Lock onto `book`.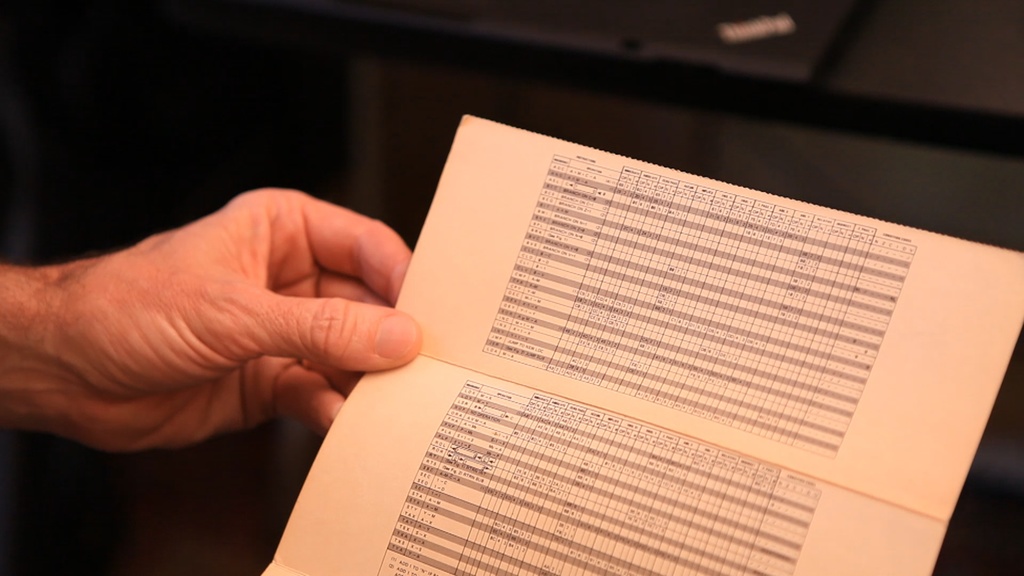
Locked: <region>262, 109, 1023, 575</region>.
